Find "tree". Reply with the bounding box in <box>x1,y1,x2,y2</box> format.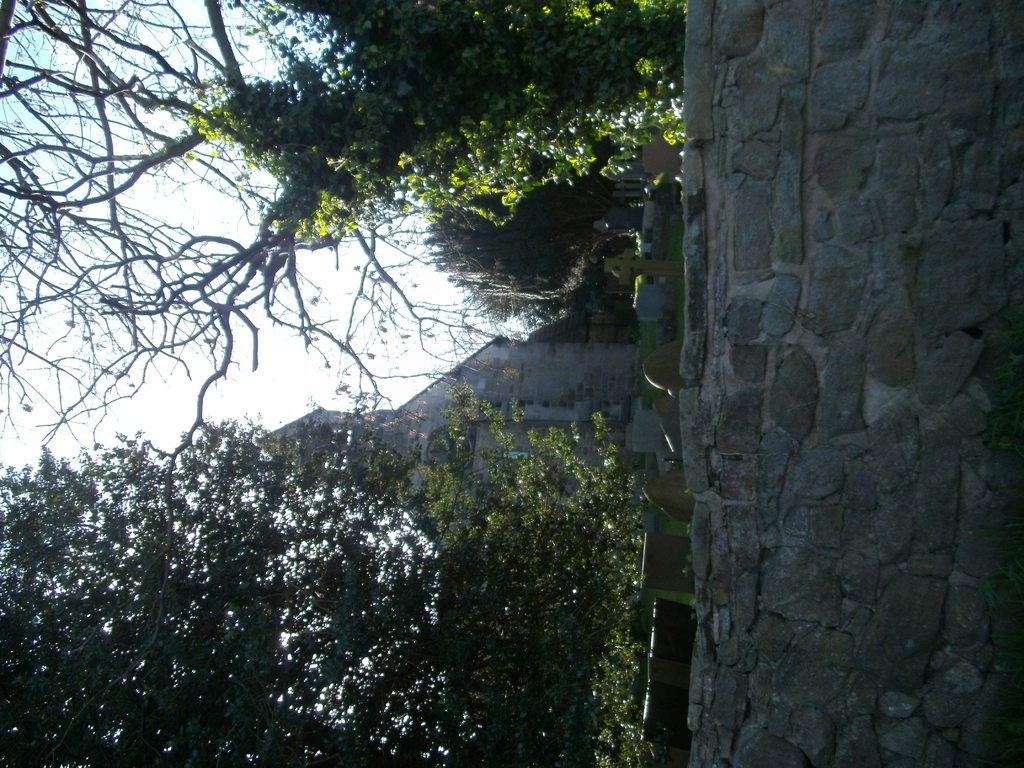
<box>188,1,697,250</box>.
